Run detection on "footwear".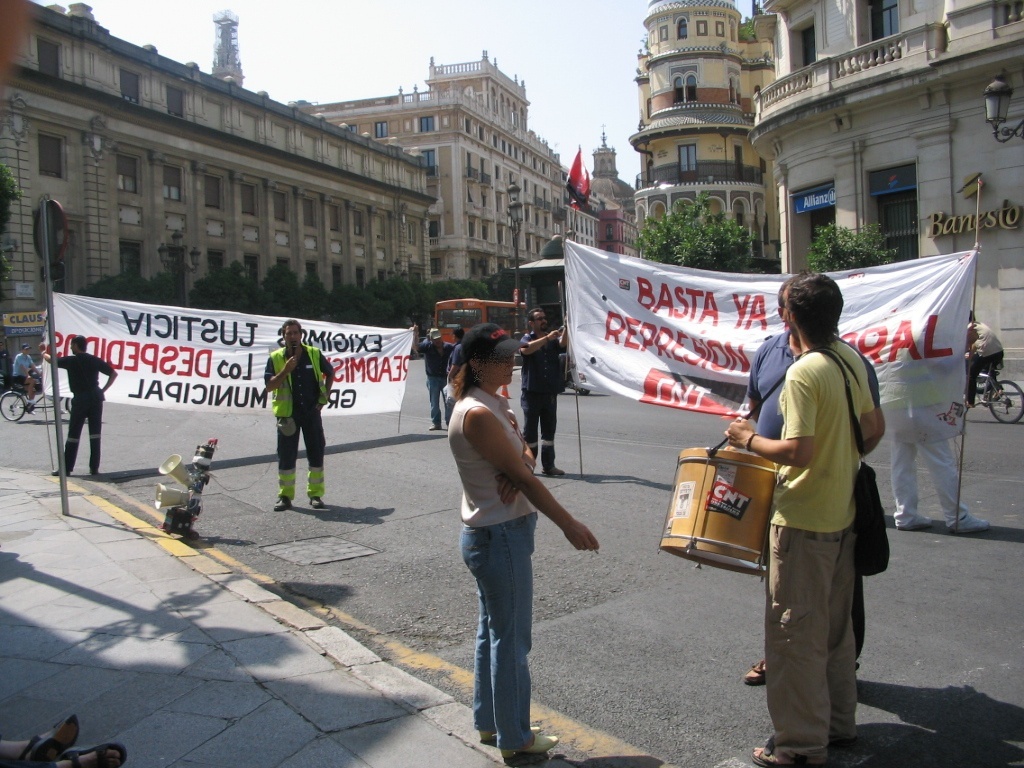
Result: 92, 470, 100, 478.
